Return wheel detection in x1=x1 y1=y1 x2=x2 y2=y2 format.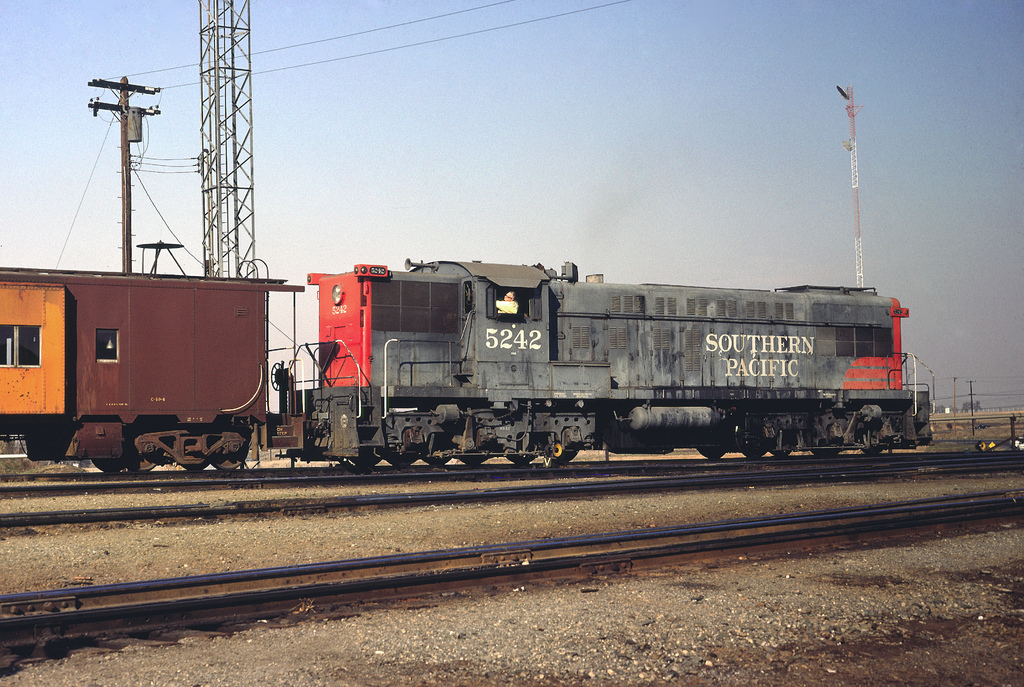
x1=772 y1=449 x2=797 y2=460.
